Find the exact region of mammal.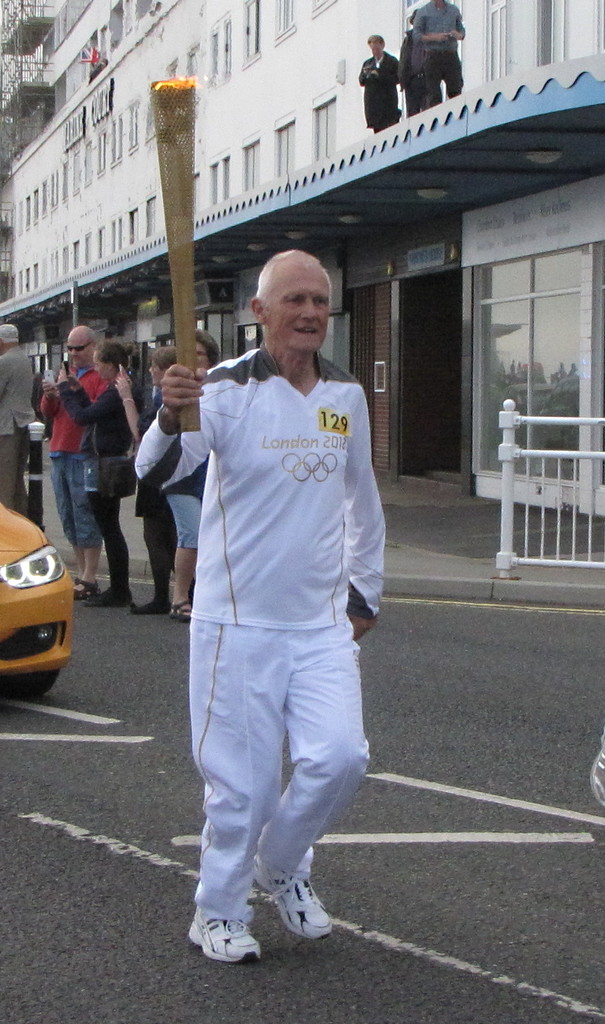
Exact region: 119 337 181 615.
